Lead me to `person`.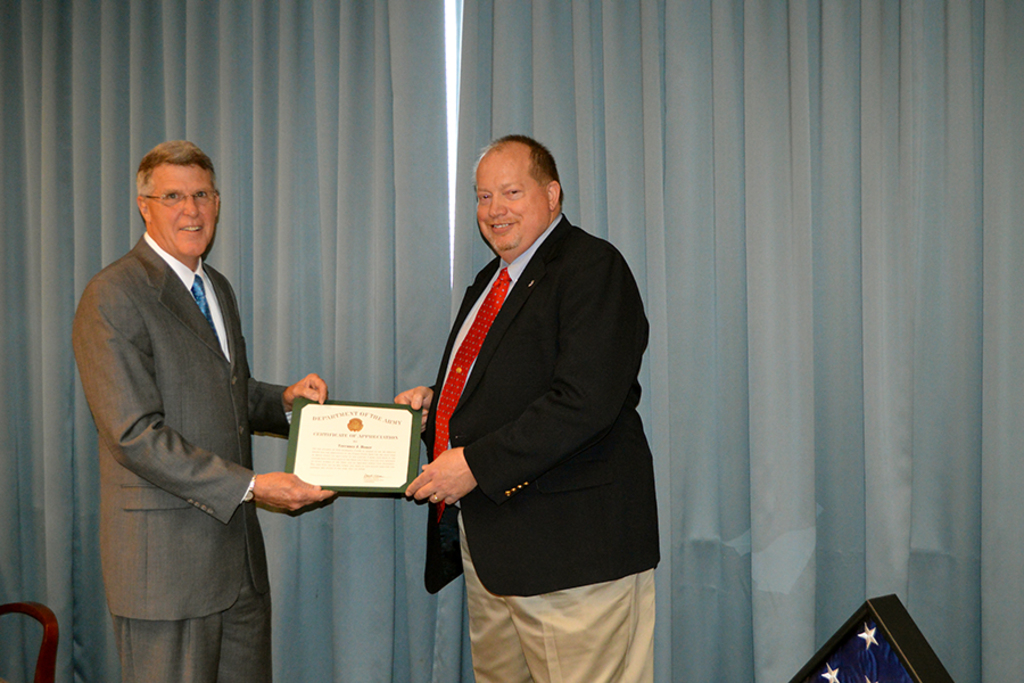
Lead to (left=75, top=127, right=344, bottom=676).
